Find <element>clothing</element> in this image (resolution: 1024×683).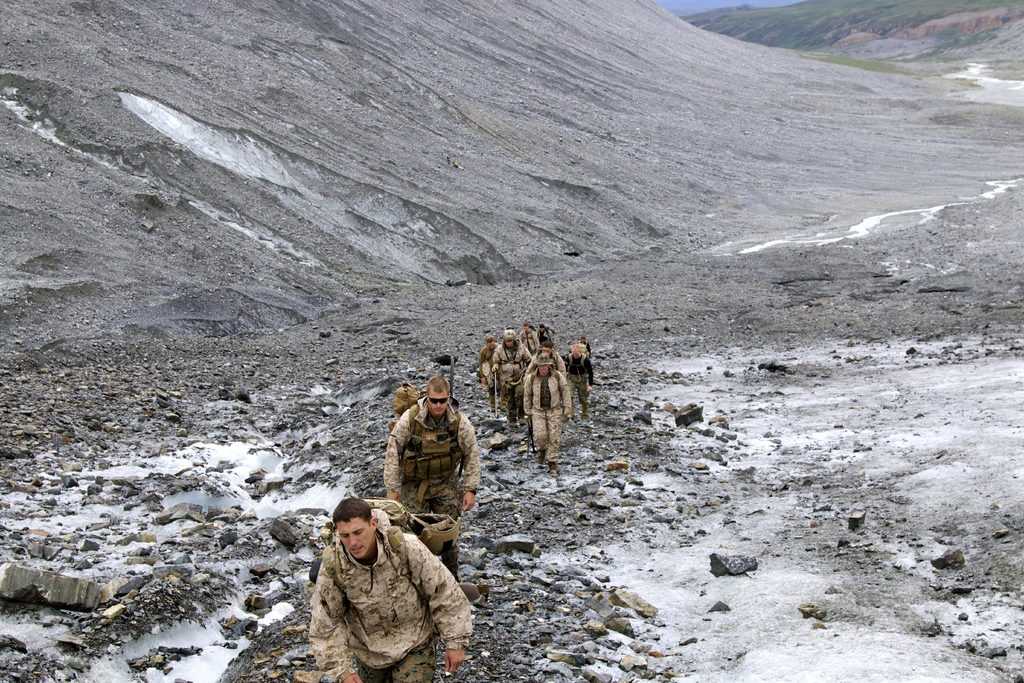
[515, 329, 538, 352].
